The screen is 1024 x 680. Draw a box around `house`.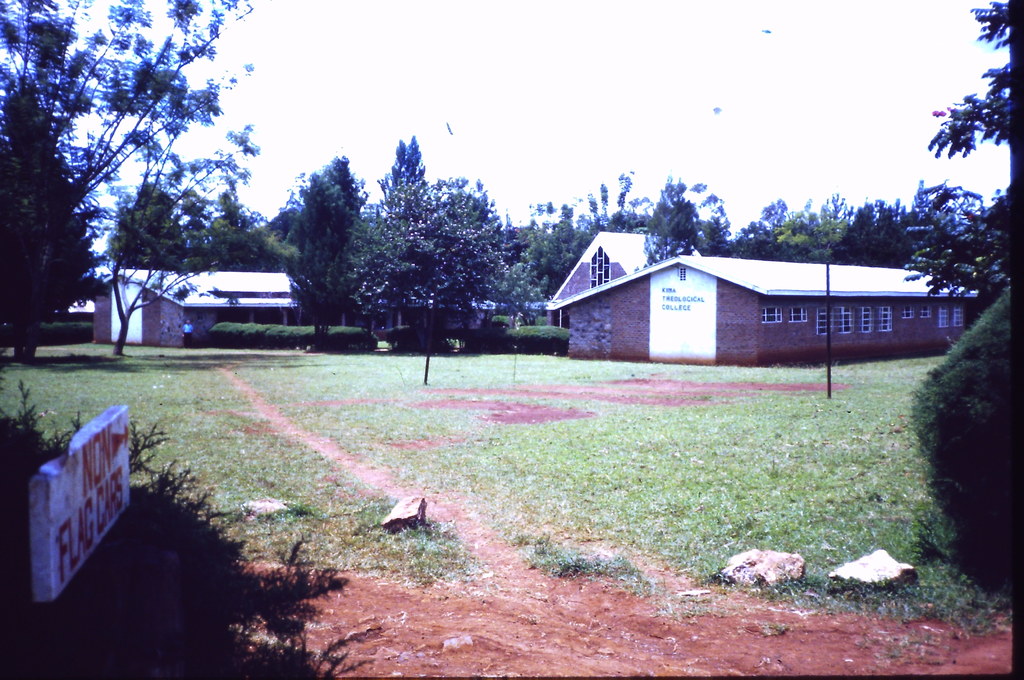
{"left": 552, "top": 250, "right": 991, "bottom": 369}.
